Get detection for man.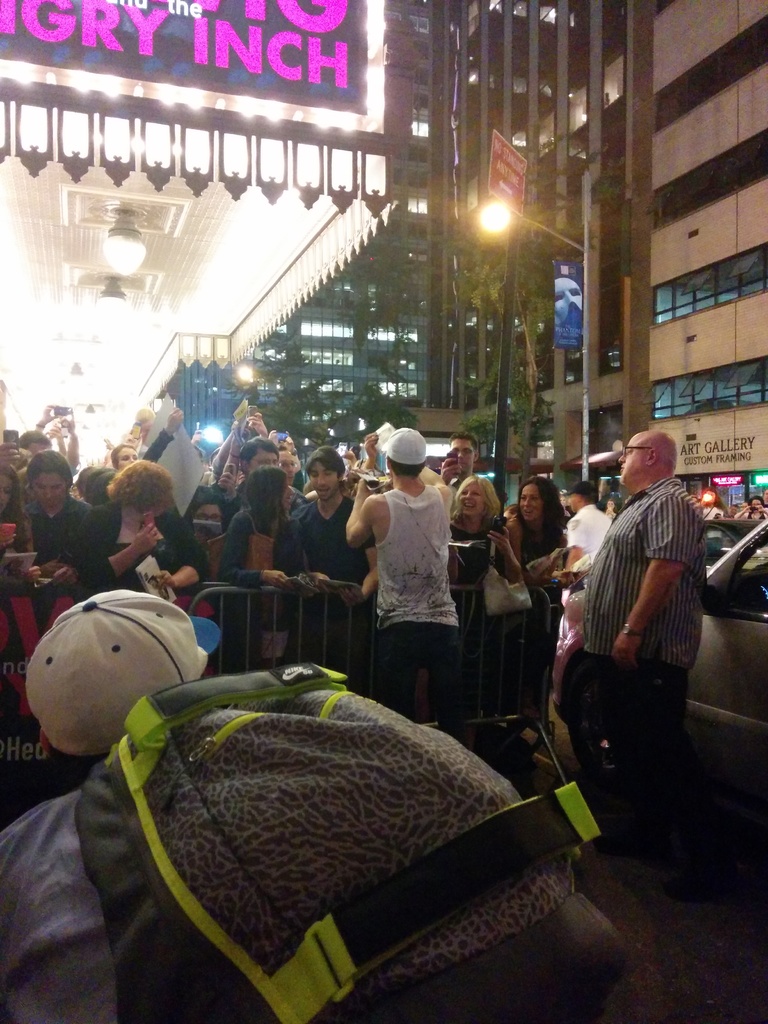
Detection: l=234, t=435, r=278, b=498.
